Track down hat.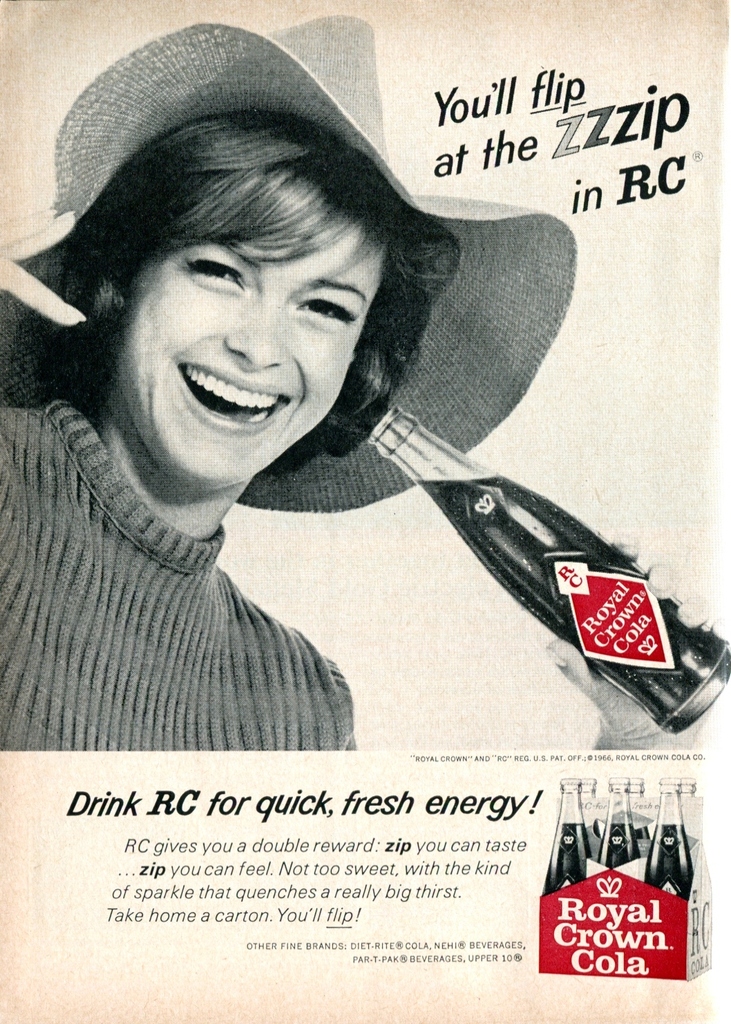
Tracked to 47/14/577/515.
